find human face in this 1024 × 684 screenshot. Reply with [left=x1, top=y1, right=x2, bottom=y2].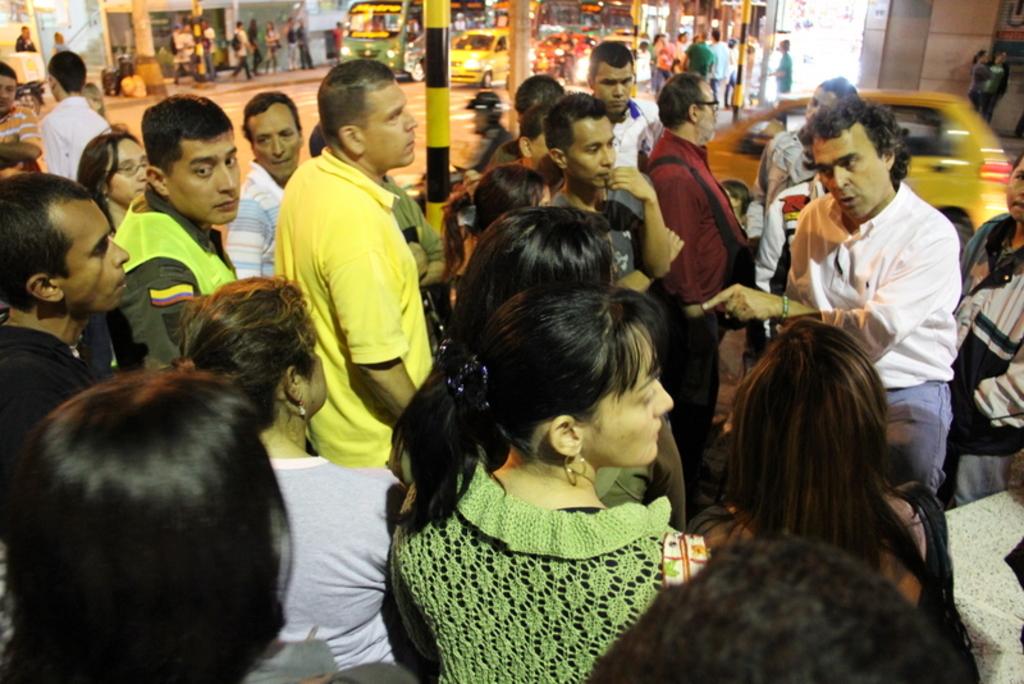
[left=248, top=102, right=302, bottom=179].
